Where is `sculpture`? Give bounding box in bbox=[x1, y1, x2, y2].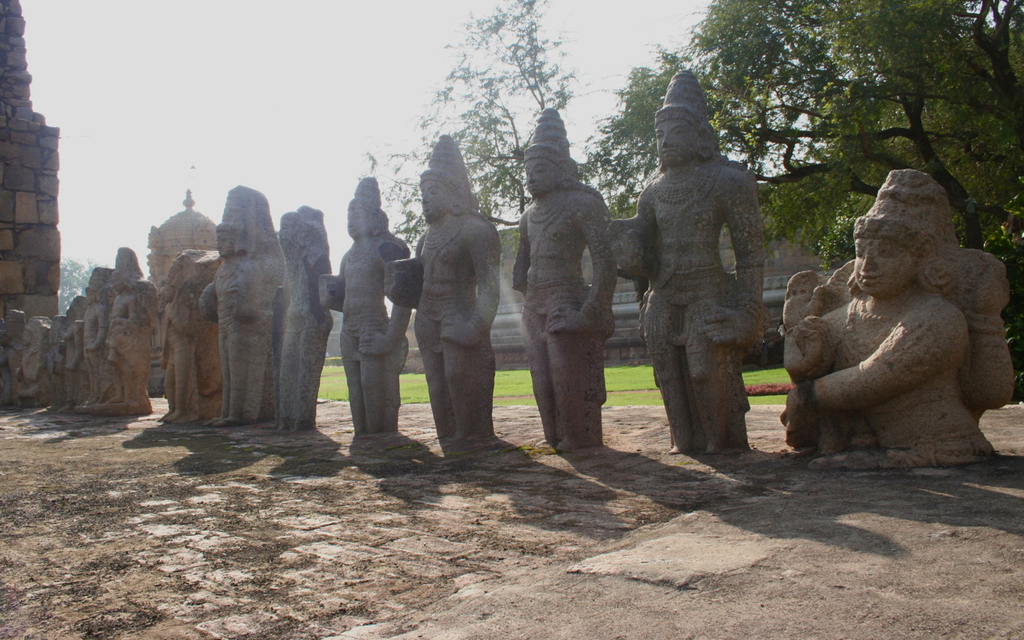
bbox=[392, 133, 504, 452].
